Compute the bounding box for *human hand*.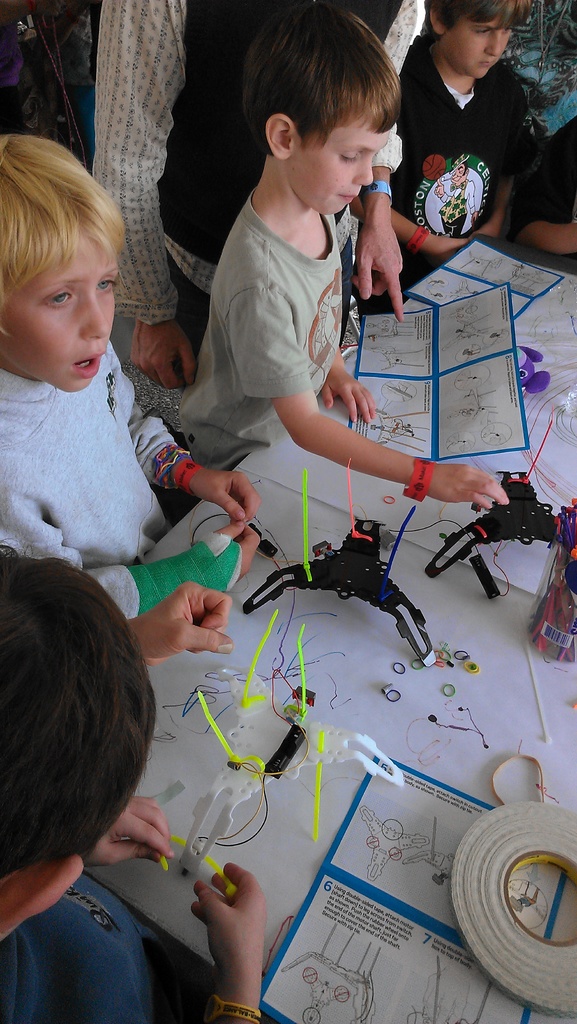
region(425, 463, 511, 511).
